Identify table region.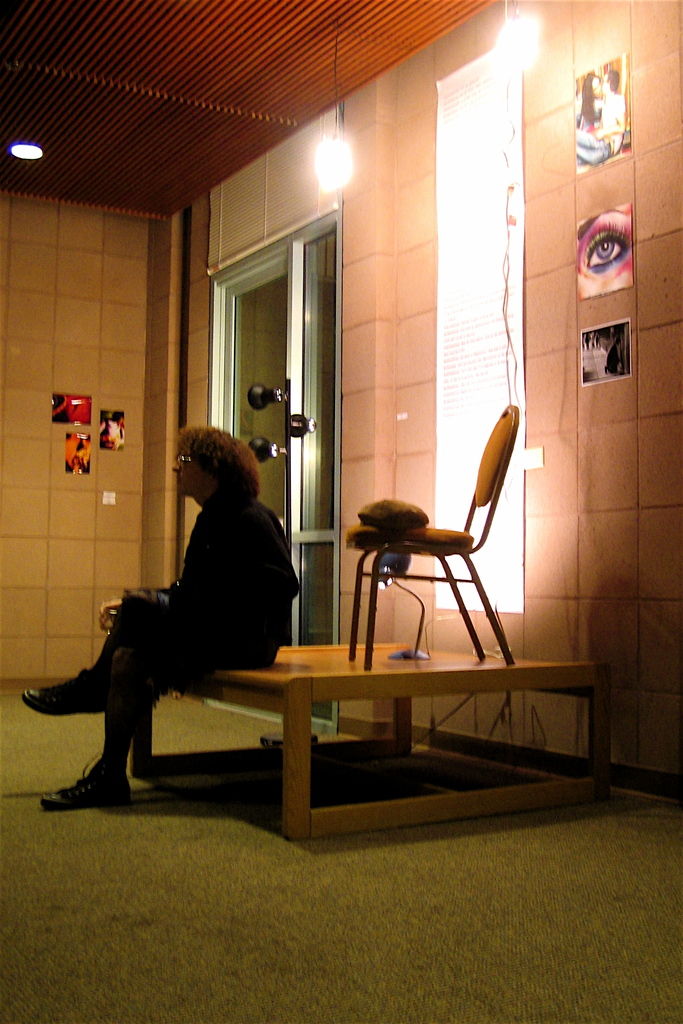
Region: region(127, 642, 613, 838).
